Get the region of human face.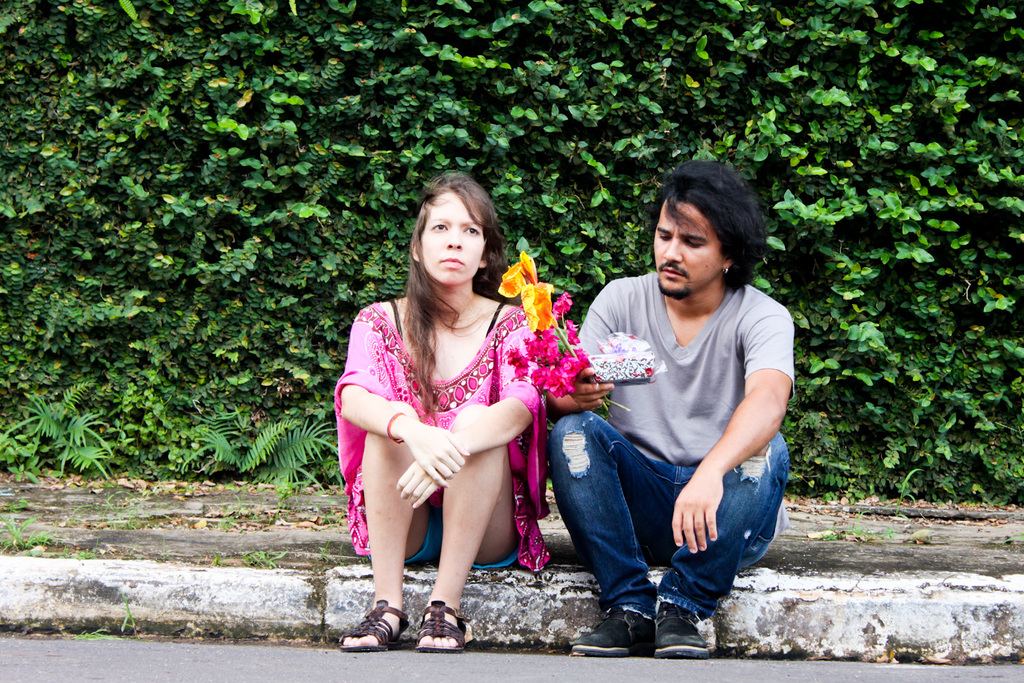
416/189/487/285.
